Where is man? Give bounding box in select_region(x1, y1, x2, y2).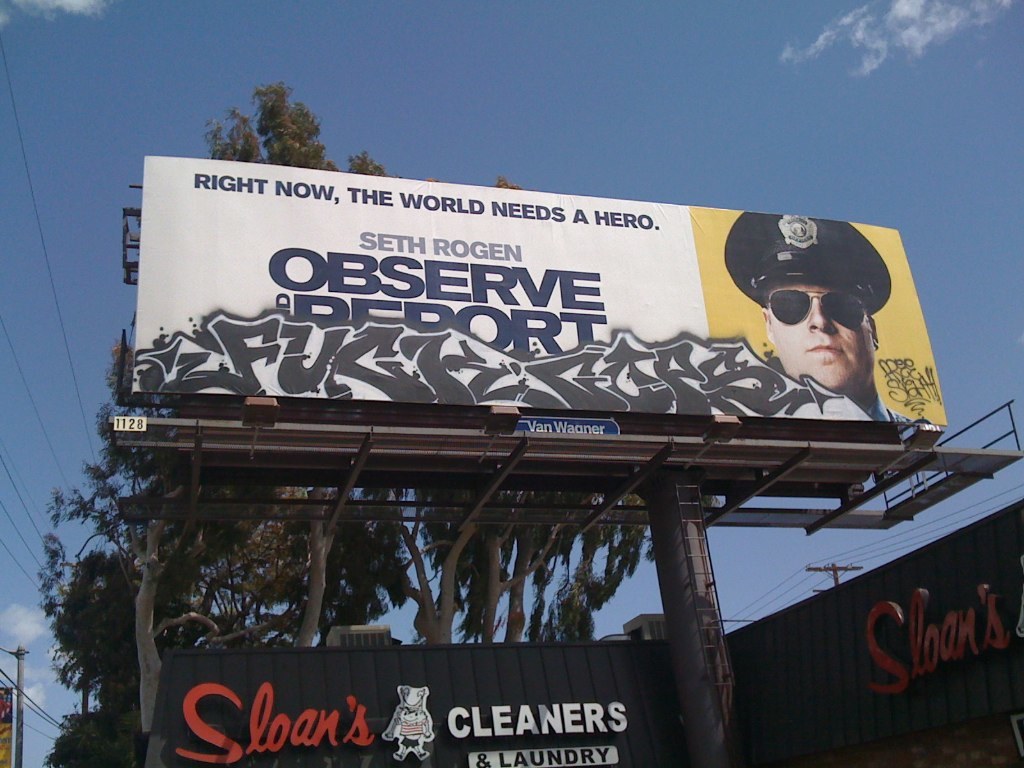
select_region(727, 214, 922, 431).
